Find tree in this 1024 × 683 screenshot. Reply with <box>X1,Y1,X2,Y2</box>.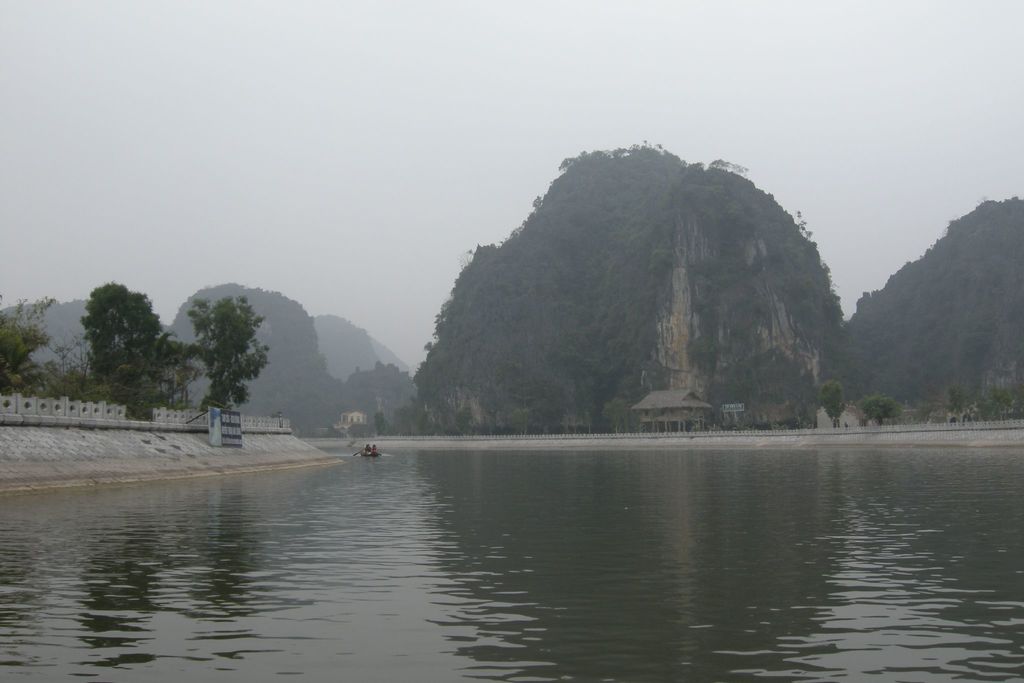
<box>819,379,845,427</box>.
